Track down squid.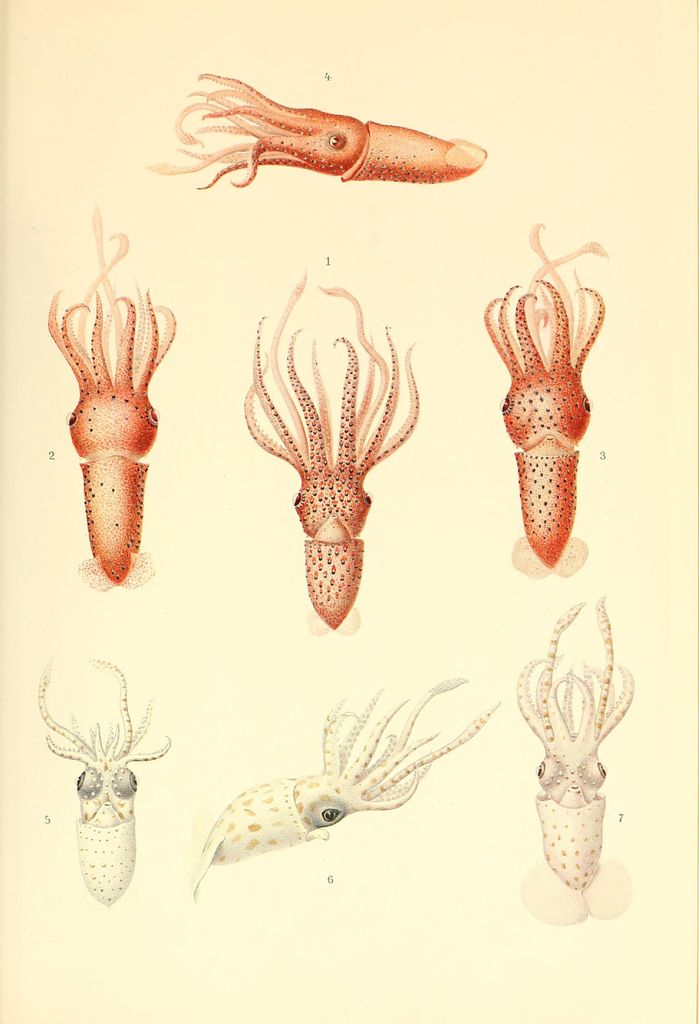
Tracked to bbox(243, 269, 422, 636).
